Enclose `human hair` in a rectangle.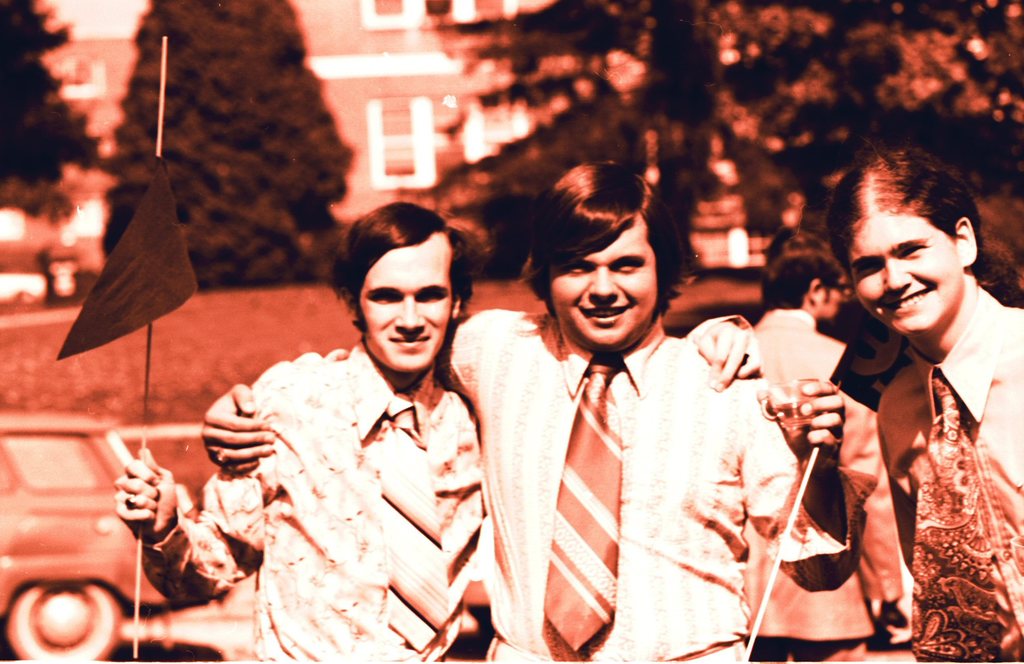
321 202 473 324.
